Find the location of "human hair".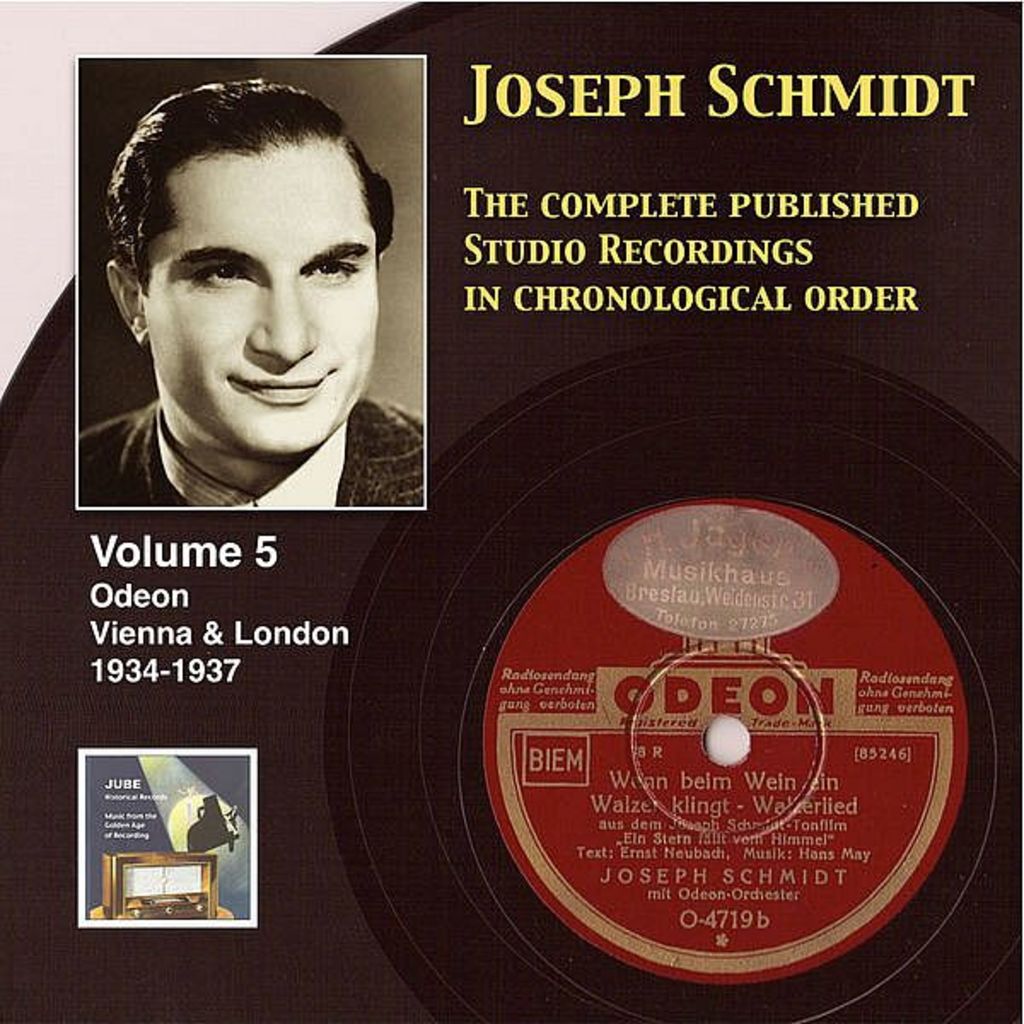
Location: [102,72,396,346].
